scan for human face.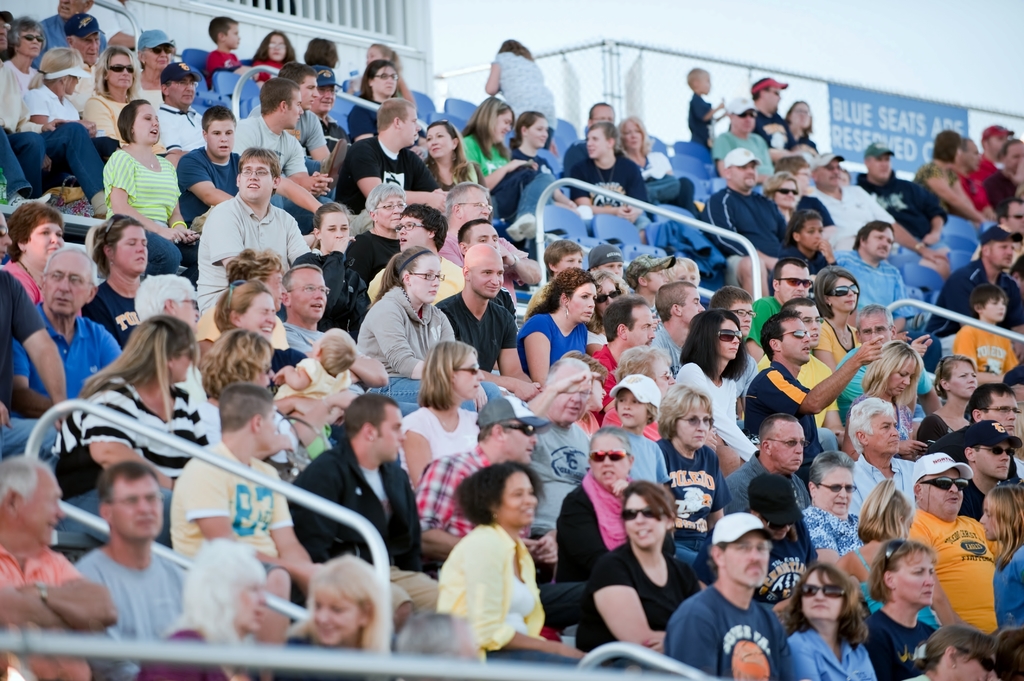
Scan result: 0/216/13/262.
